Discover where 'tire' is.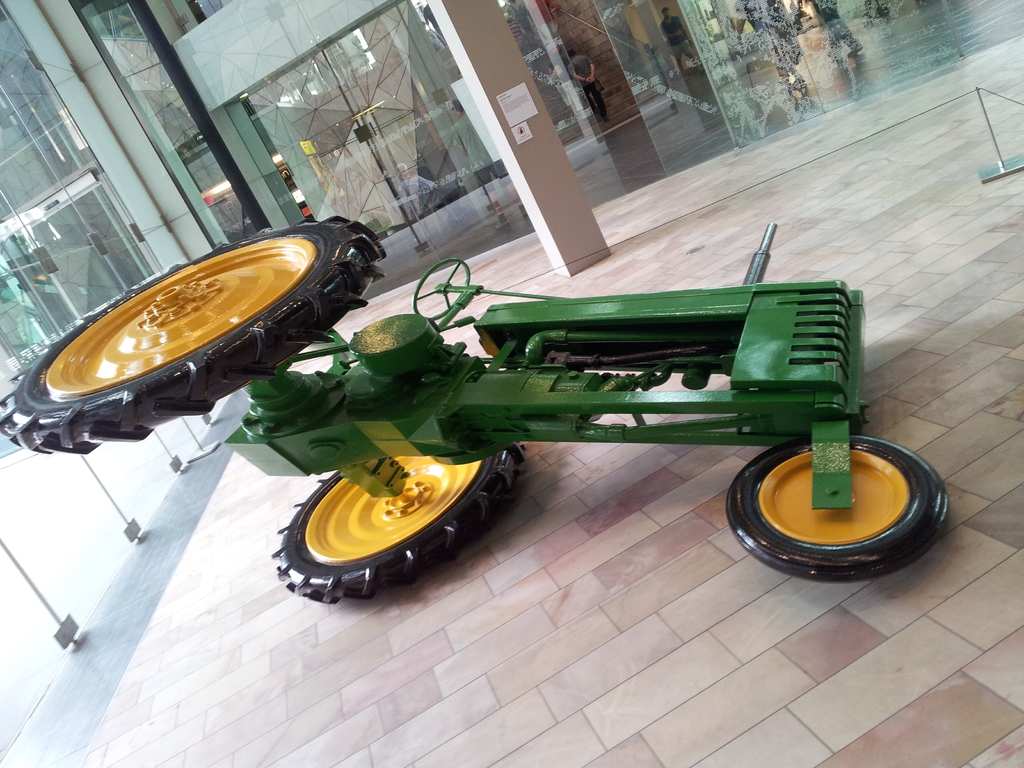
Discovered at <box>280,448,486,600</box>.
